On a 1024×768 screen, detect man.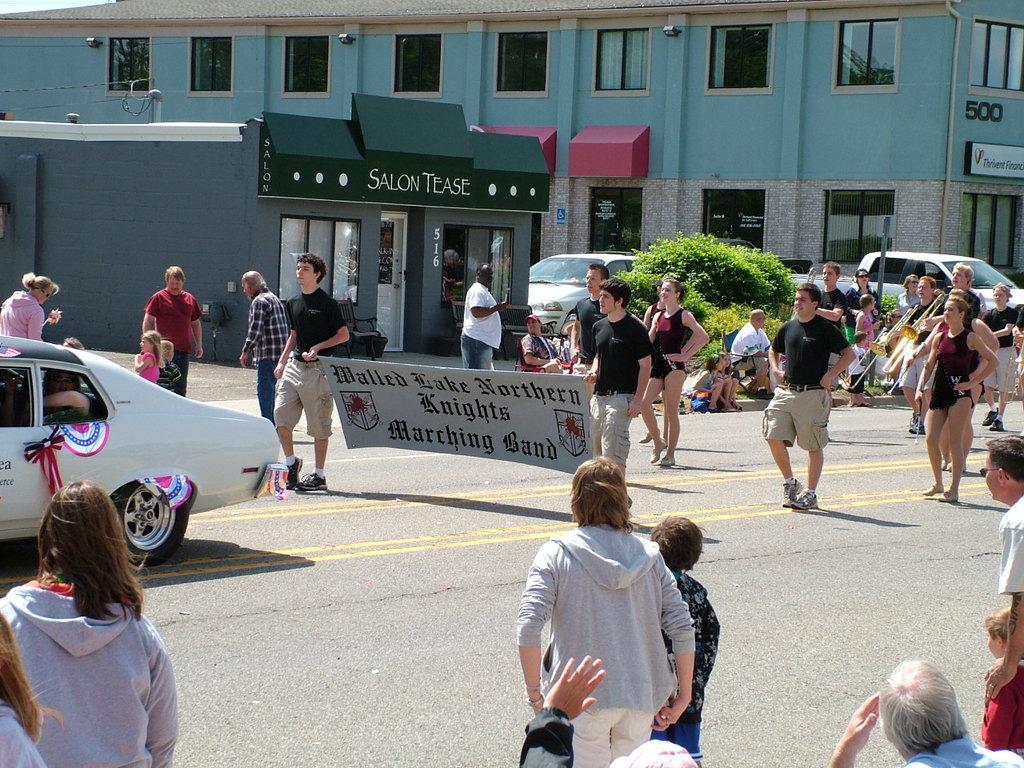
766, 283, 864, 518.
